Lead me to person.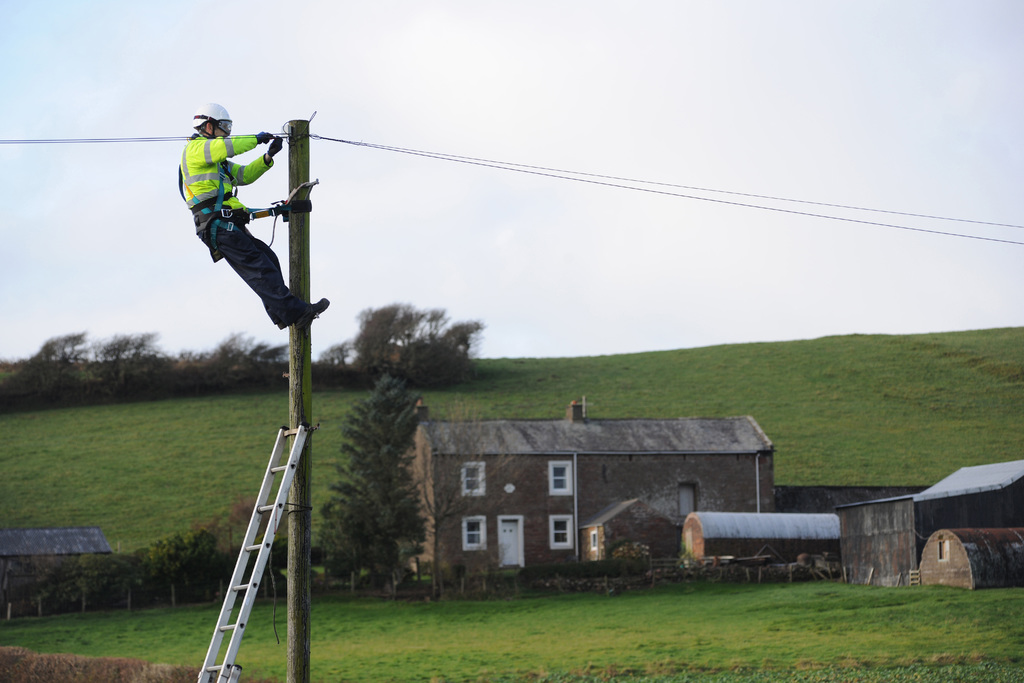
Lead to (left=168, top=97, right=293, bottom=377).
